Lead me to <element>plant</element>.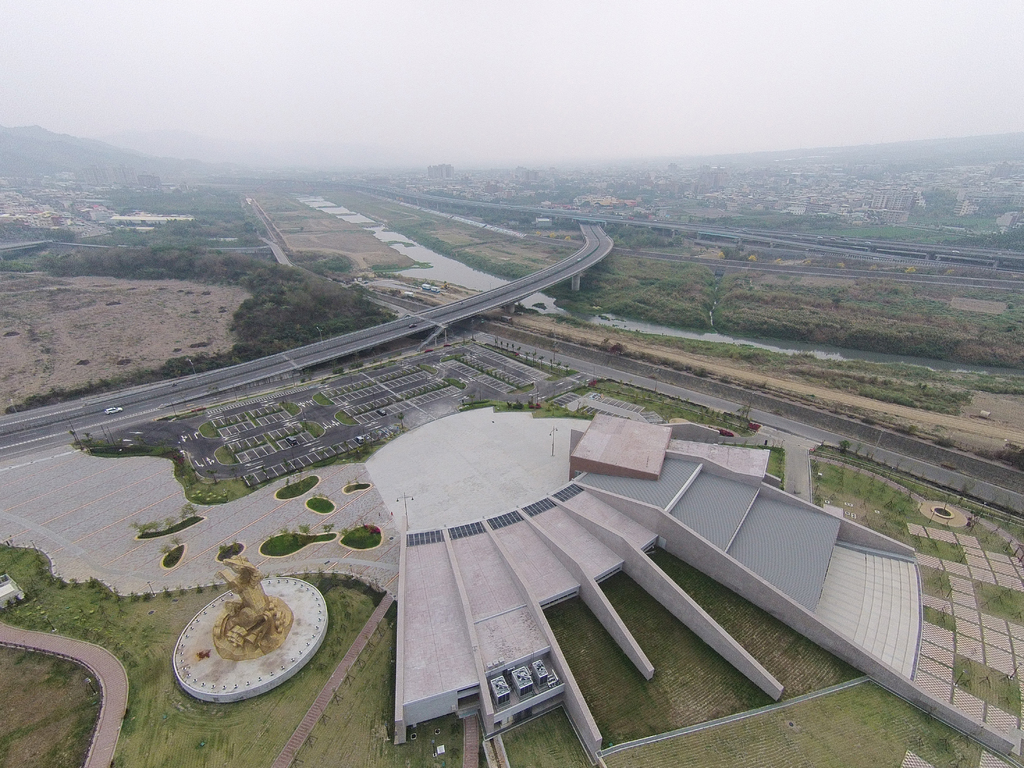
Lead to [703,404,712,418].
